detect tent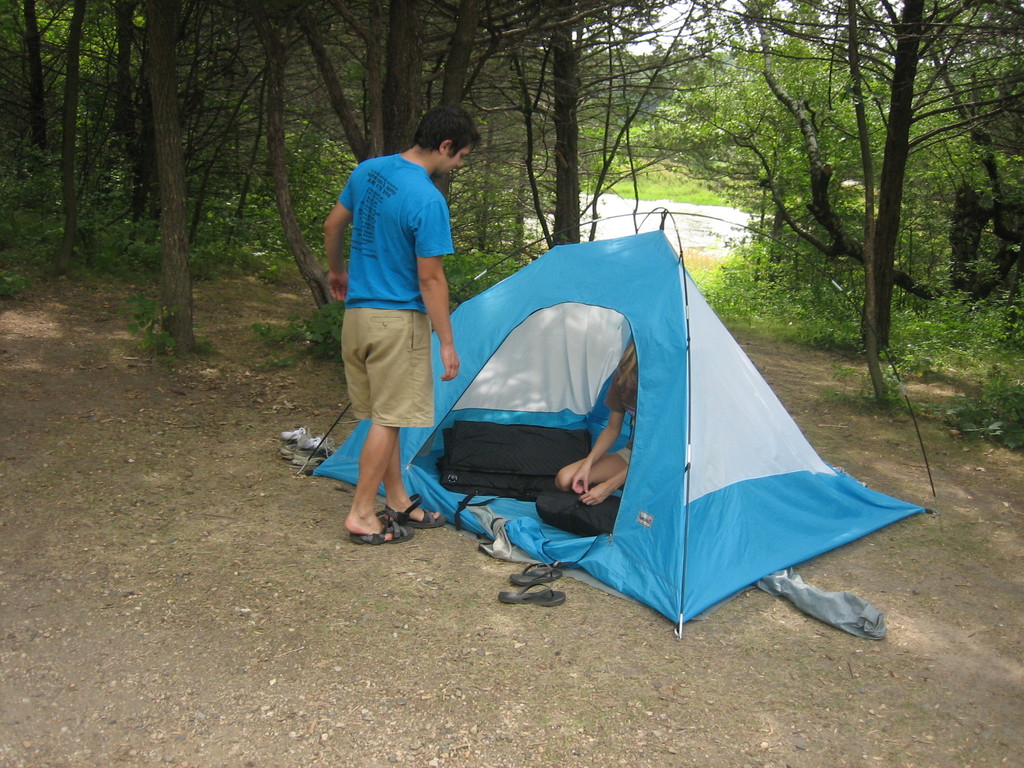
{"x1": 297, "y1": 212, "x2": 942, "y2": 643}
